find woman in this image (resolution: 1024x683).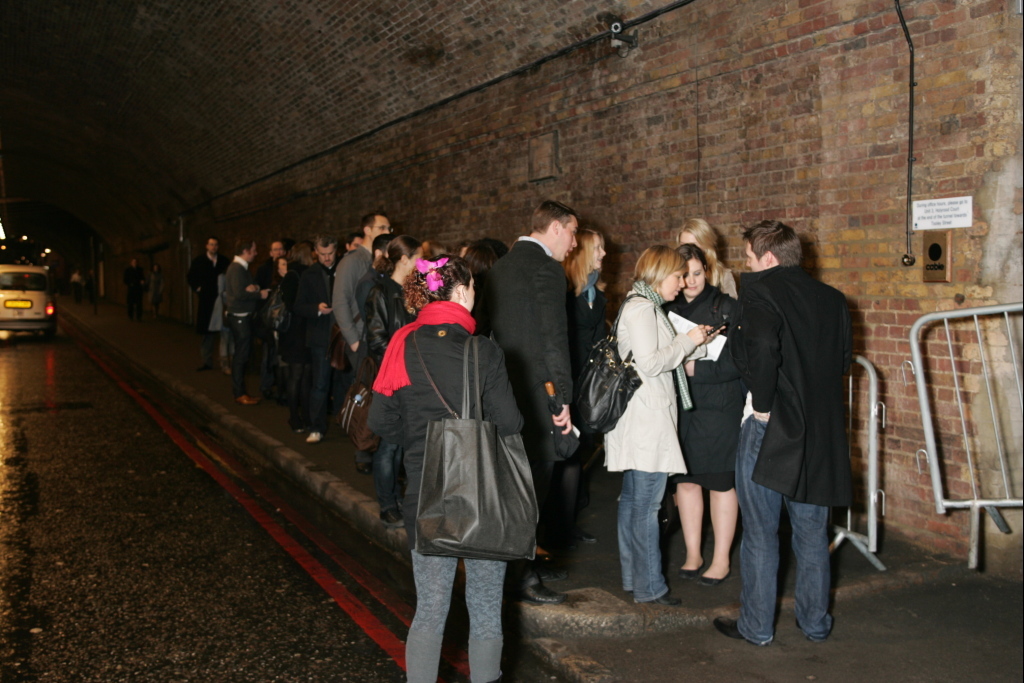
(557, 228, 615, 551).
